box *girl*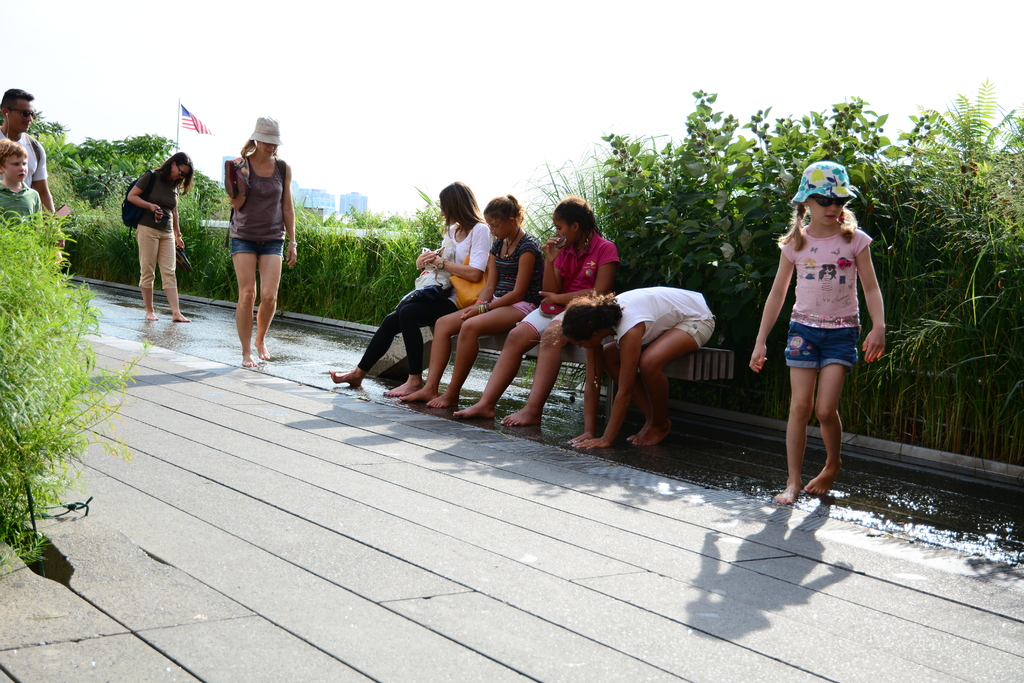
(x1=403, y1=190, x2=559, y2=423)
